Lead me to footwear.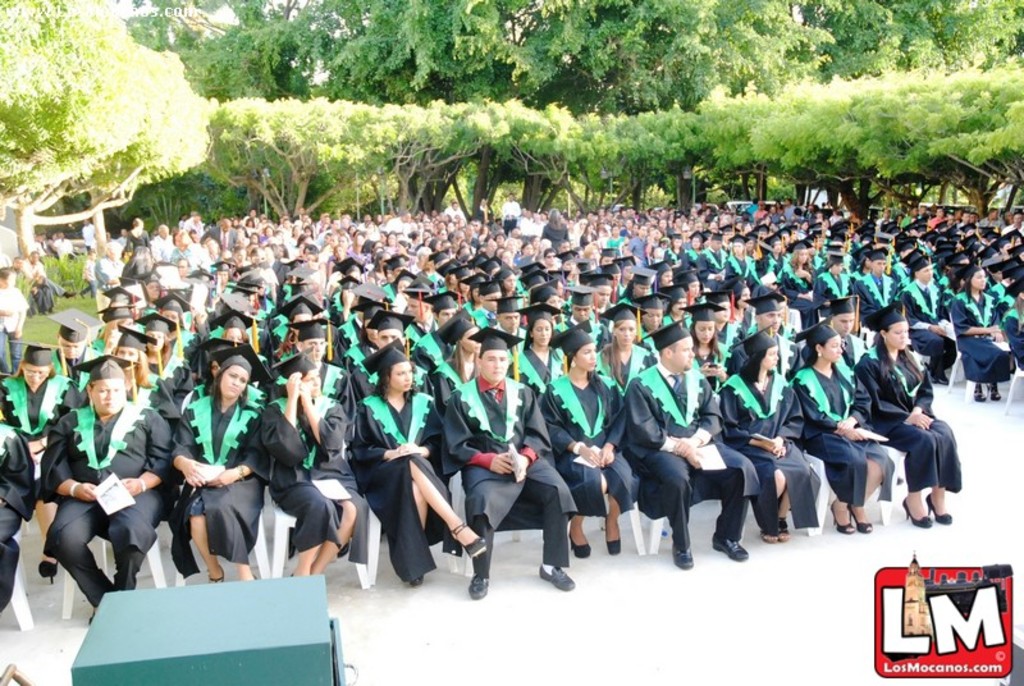
Lead to (713,534,745,561).
